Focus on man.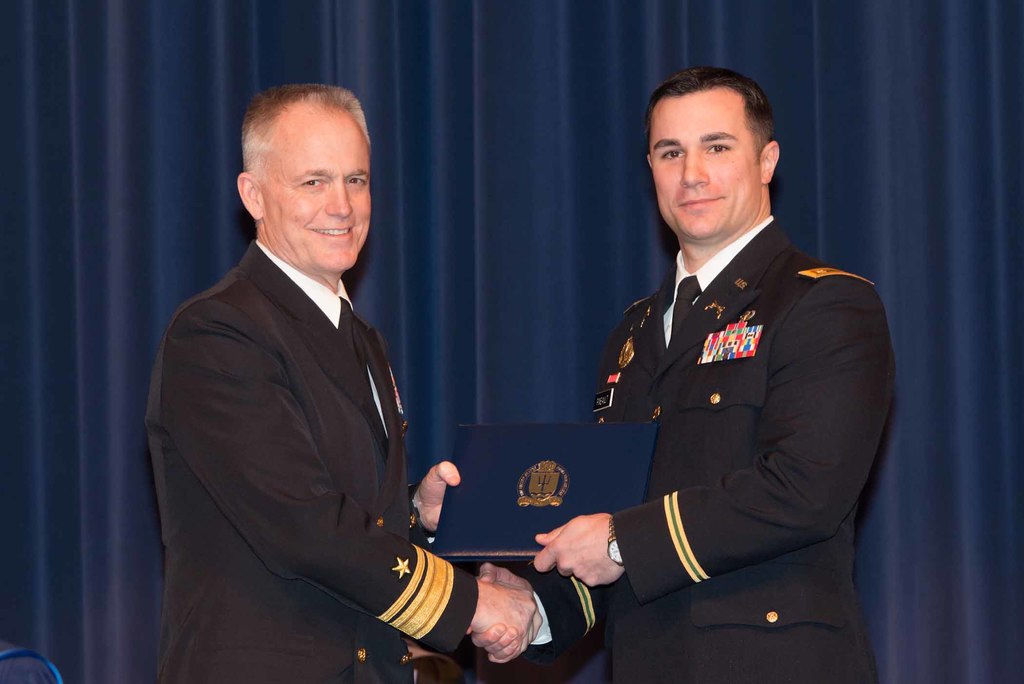
Focused at 467, 68, 895, 683.
